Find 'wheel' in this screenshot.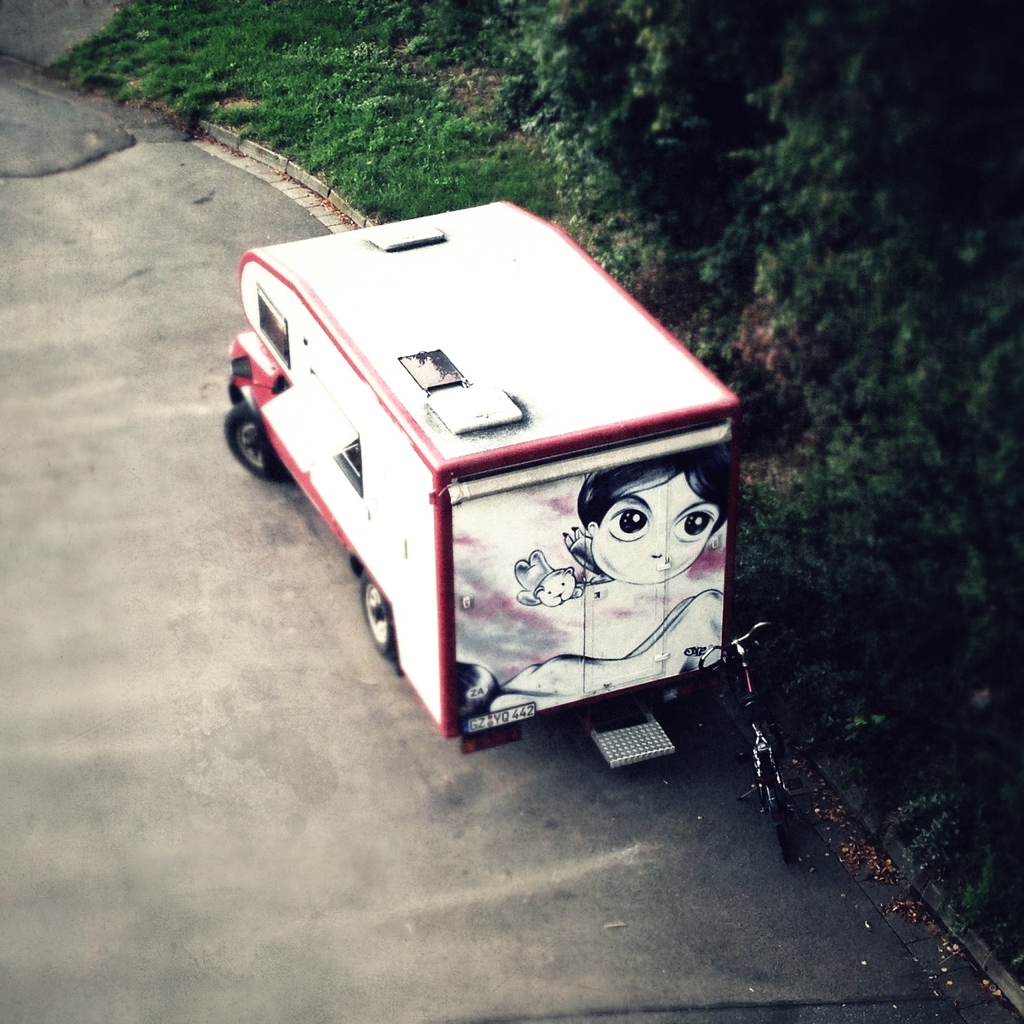
The bounding box for 'wheel' is locate(761, 747, 797, 859).
